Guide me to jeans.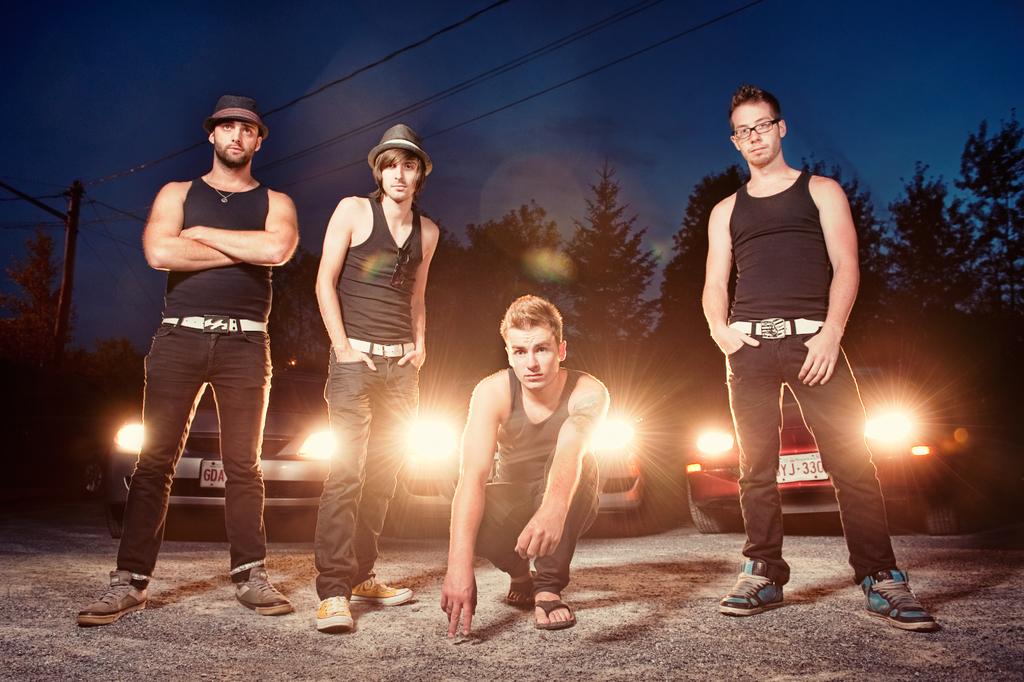
Guidance: 468, 444, 598, 599.
